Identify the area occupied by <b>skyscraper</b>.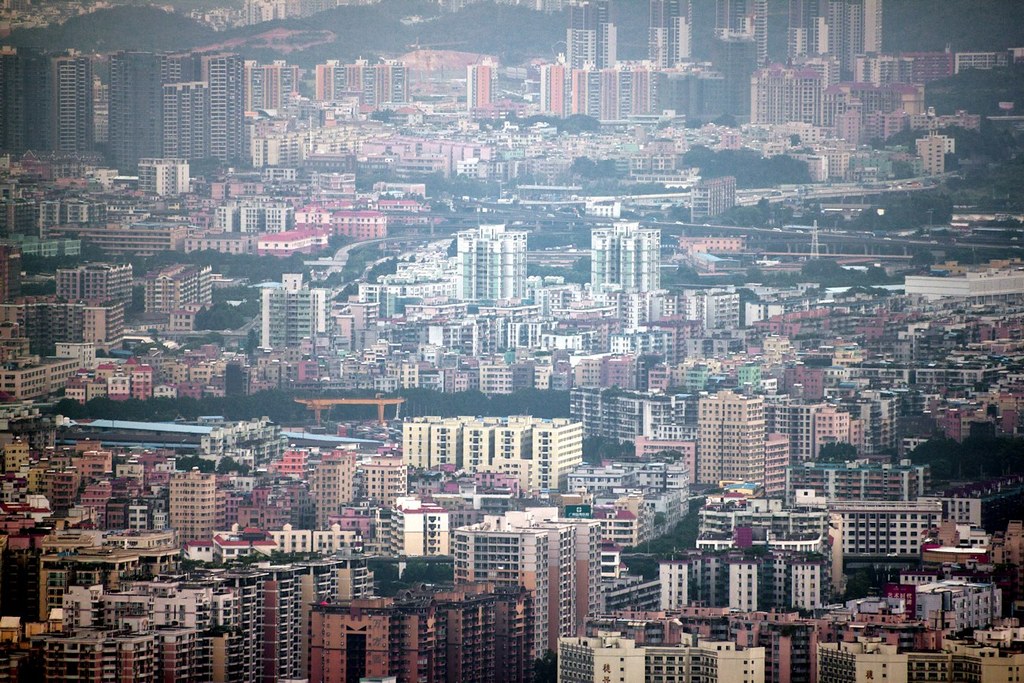
Area: <box>169,413,409,550</box>.
